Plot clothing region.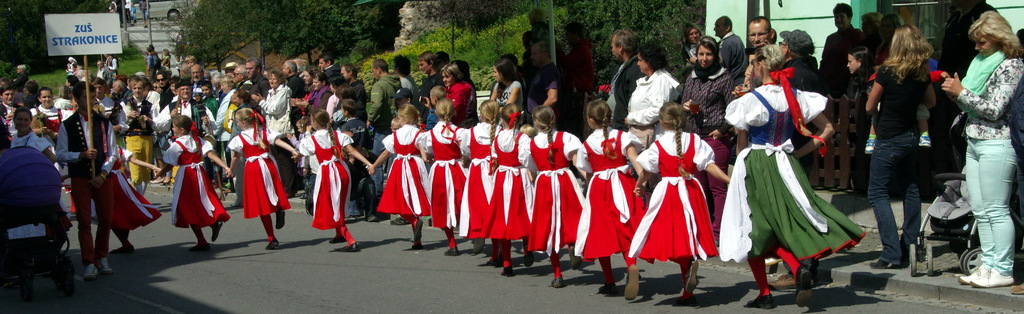
Plotted at l=587, t=115, r=660, b=262.
